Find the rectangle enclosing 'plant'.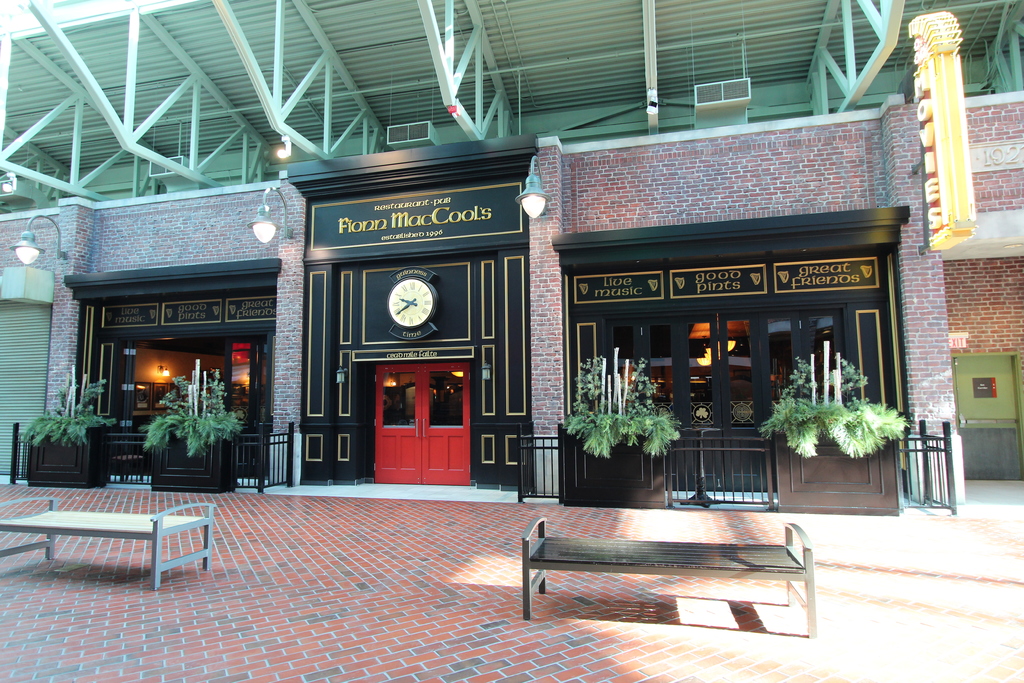
{"x1": 756, "y1": 349, "x2": 916, "y2": 463}.
